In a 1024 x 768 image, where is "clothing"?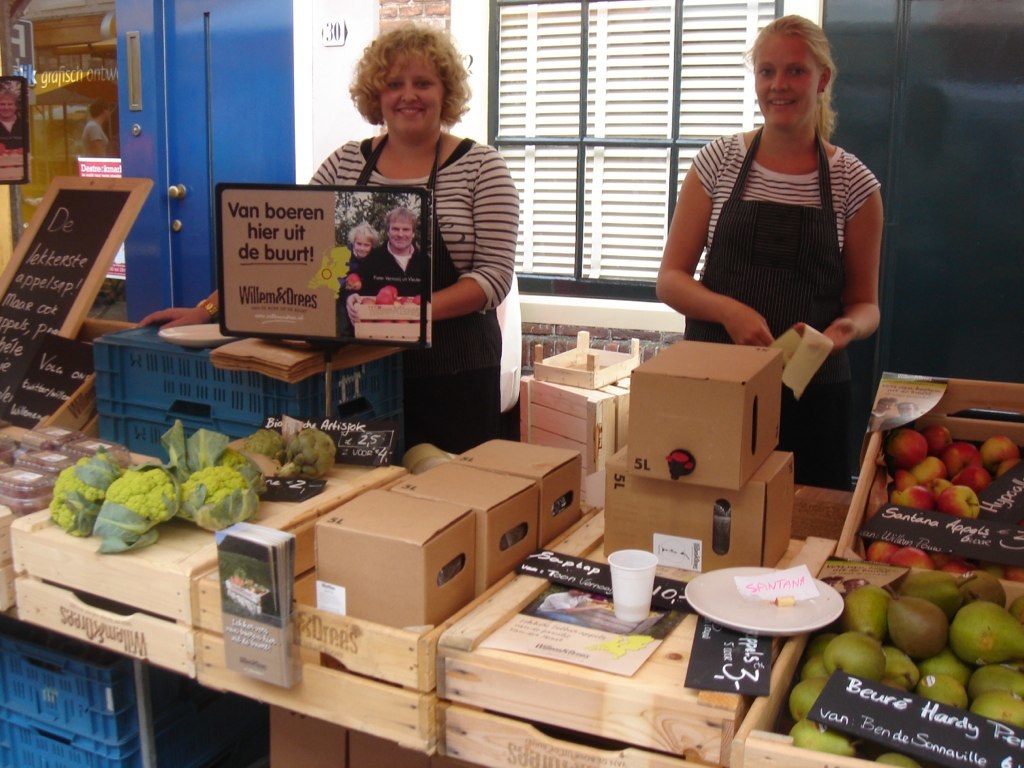
(left=692, top=127, right=879, bottom=489).
